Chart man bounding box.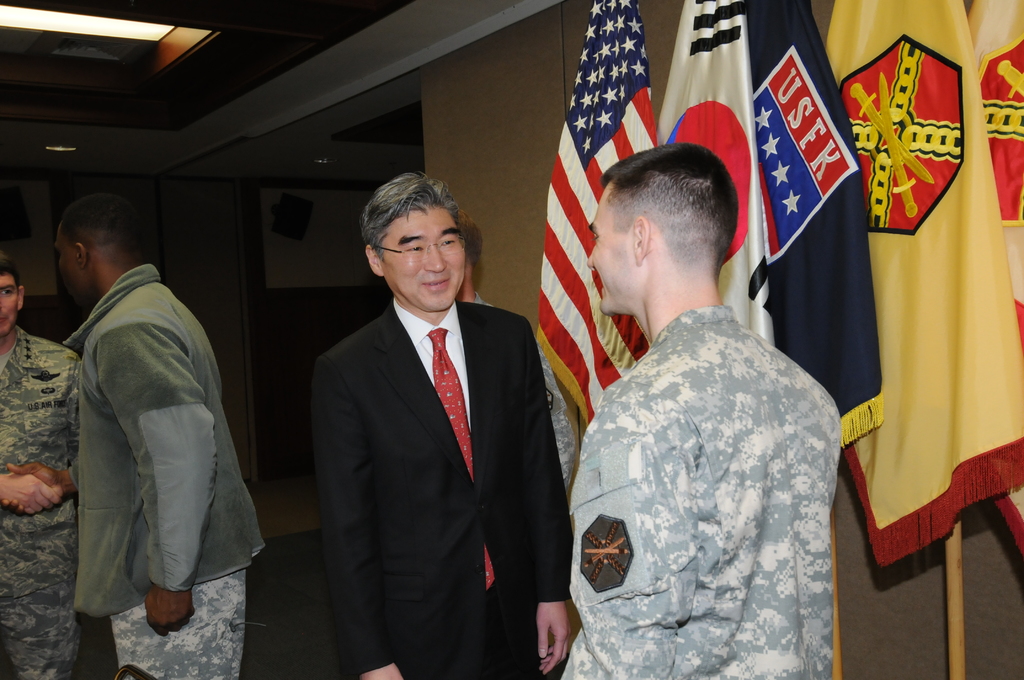
Charted: <box>3,252,84,679</box>.
